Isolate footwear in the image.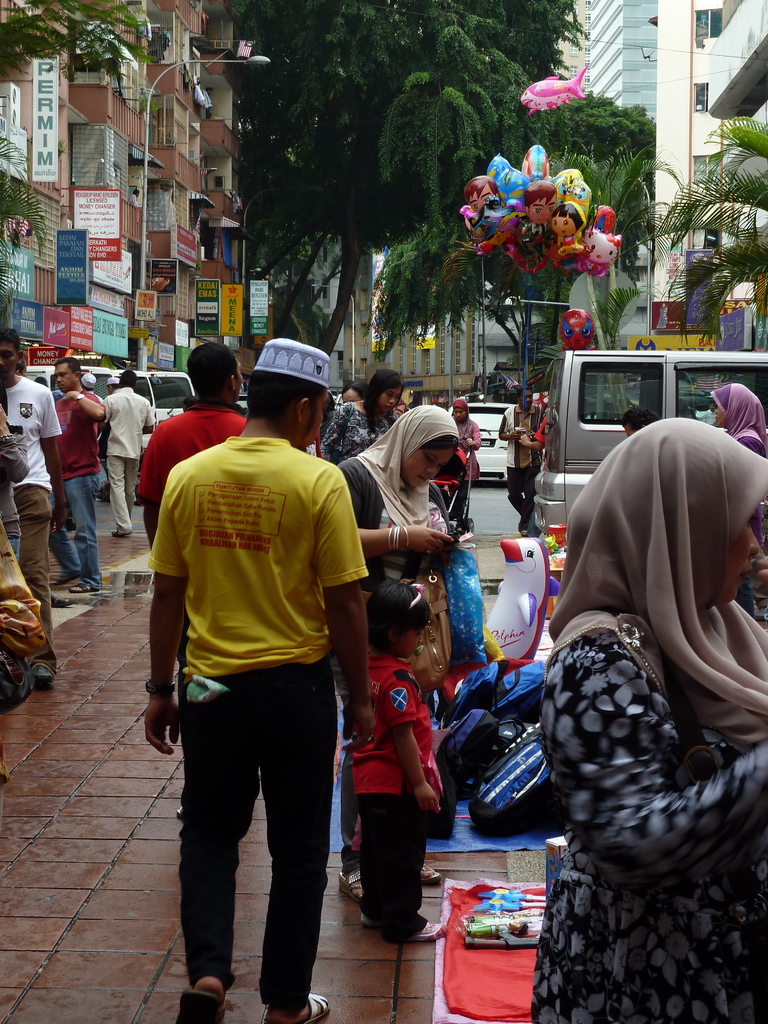
Isolated region: <region>68, 579, 96, 591</region>.
